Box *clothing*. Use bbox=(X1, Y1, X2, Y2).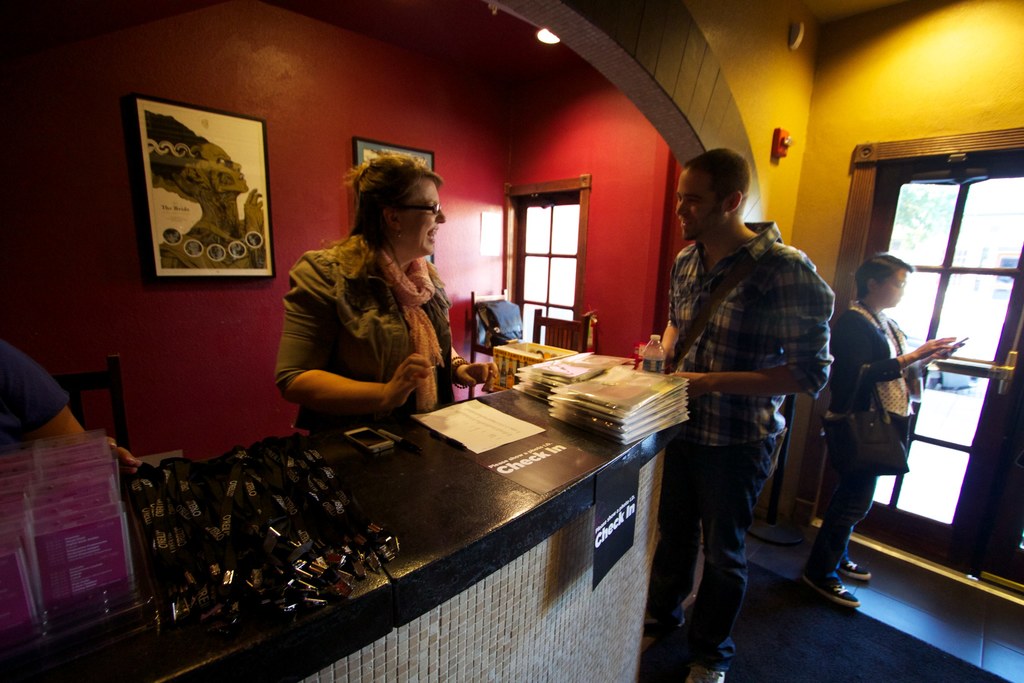
bbox=(6, 347, 75, 450).
